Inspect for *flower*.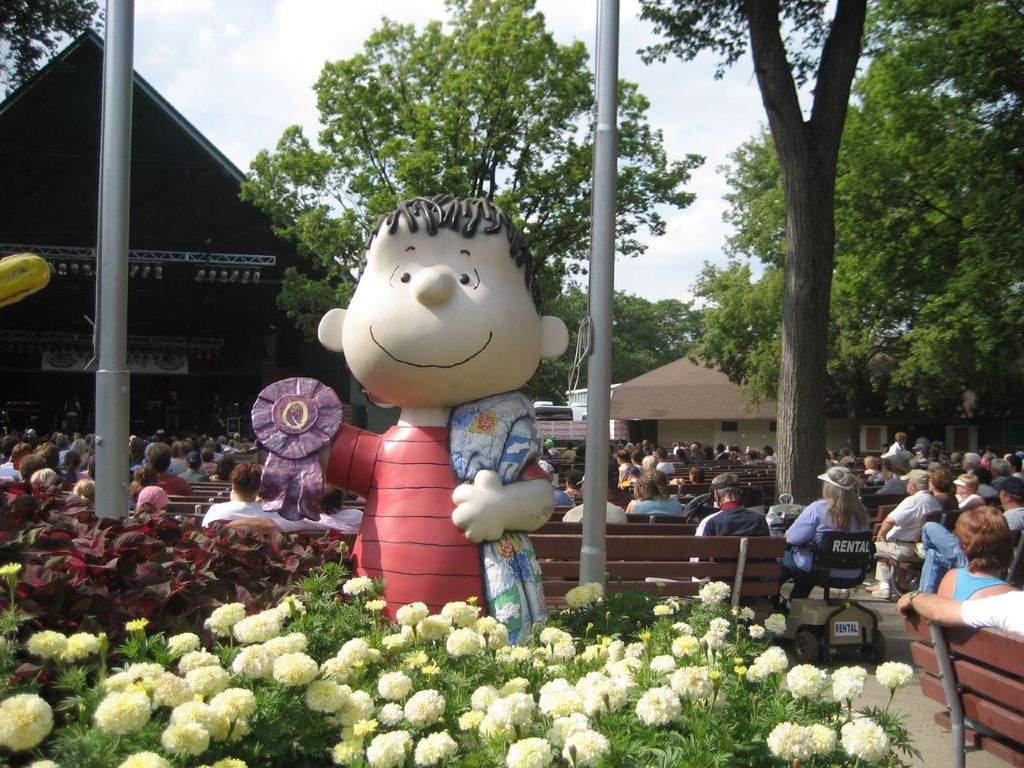
Inspection: [x1=226, y1=614, x2=280, y2=639].
